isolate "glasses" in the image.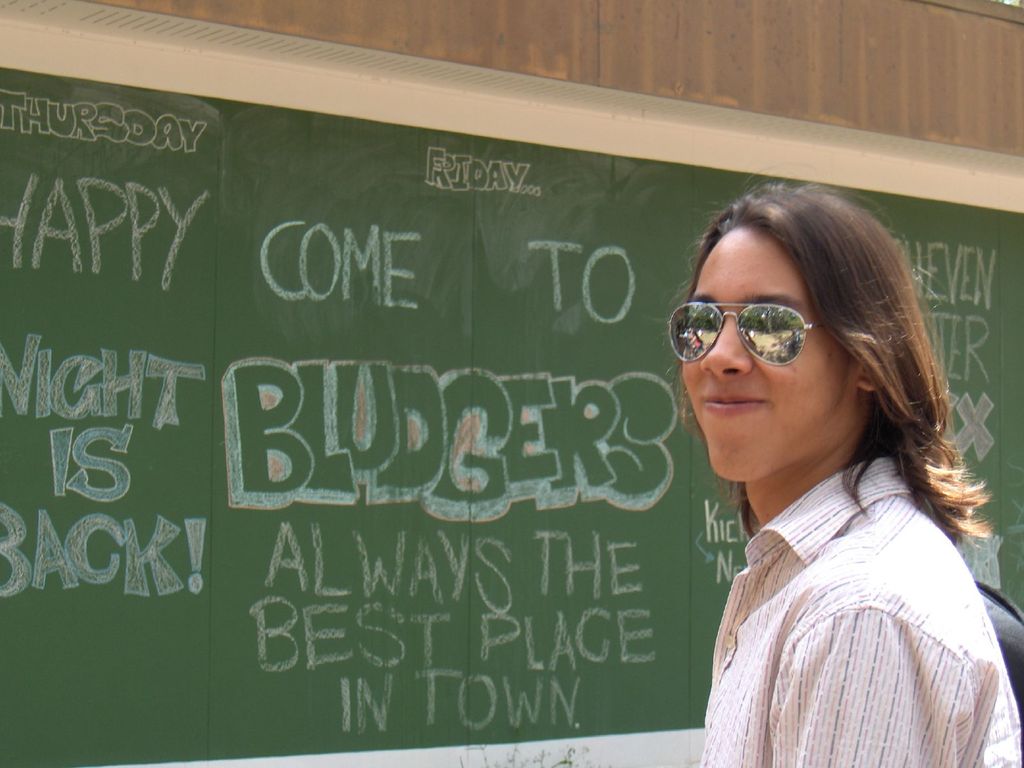
Isolated region: (661,303,829,371).
